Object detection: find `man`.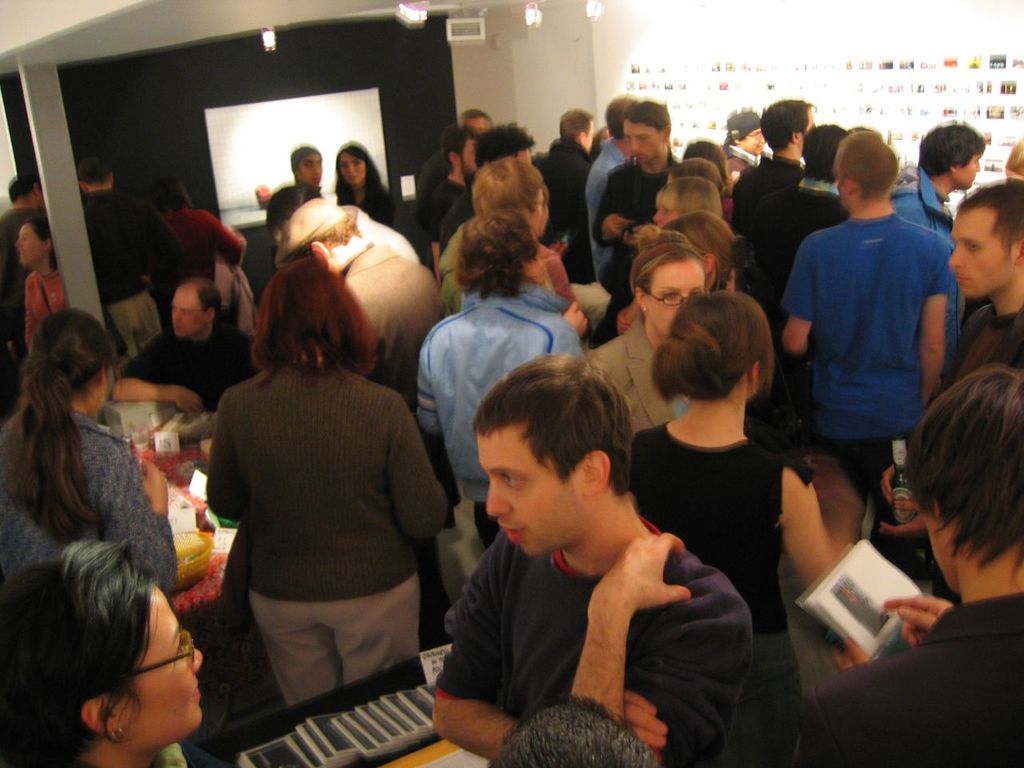
[x1=587, y1=106, x2=679, y2=313].
